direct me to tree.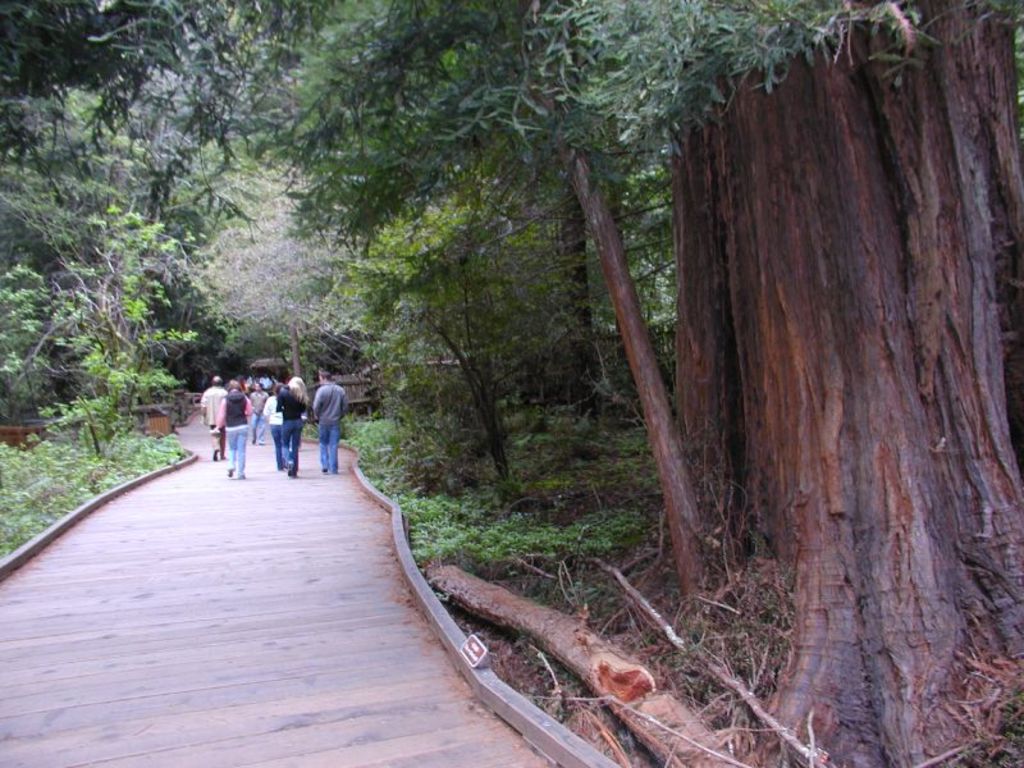
Direction: [0, 0, 97, 403].
